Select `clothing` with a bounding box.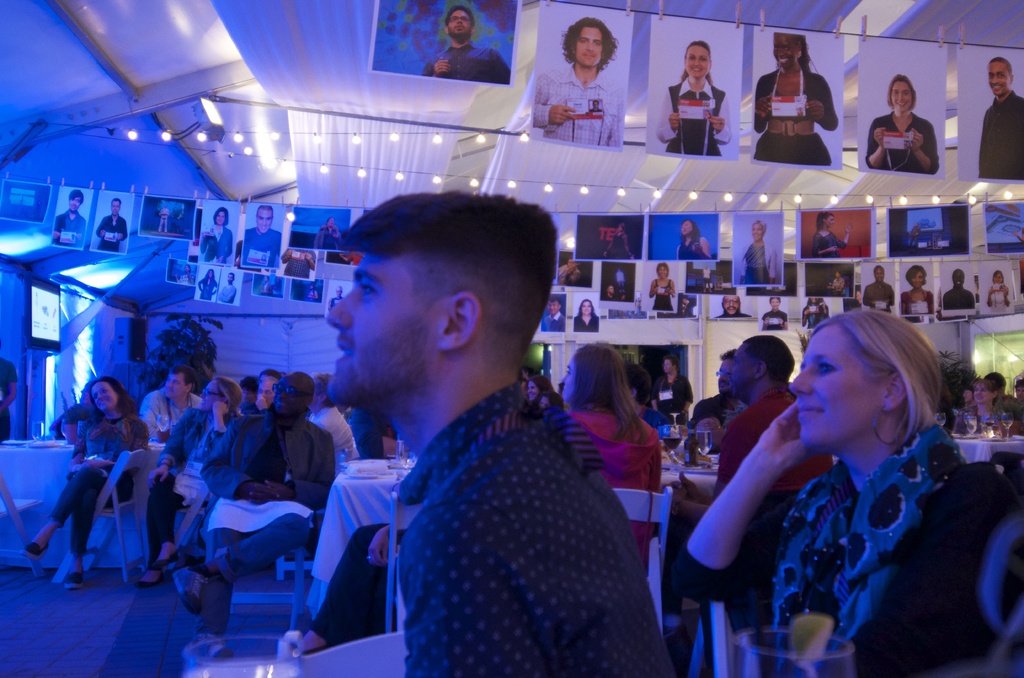
crop(652, 284, 673, 305).
